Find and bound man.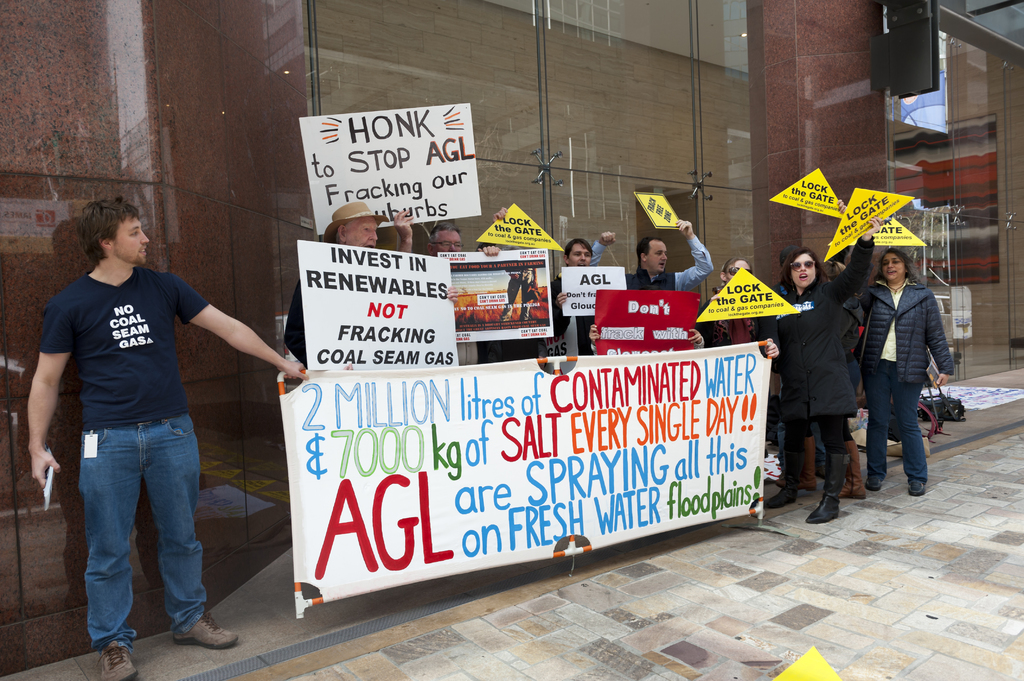
Bound: <region>474, 206, 550, 357</region>.
